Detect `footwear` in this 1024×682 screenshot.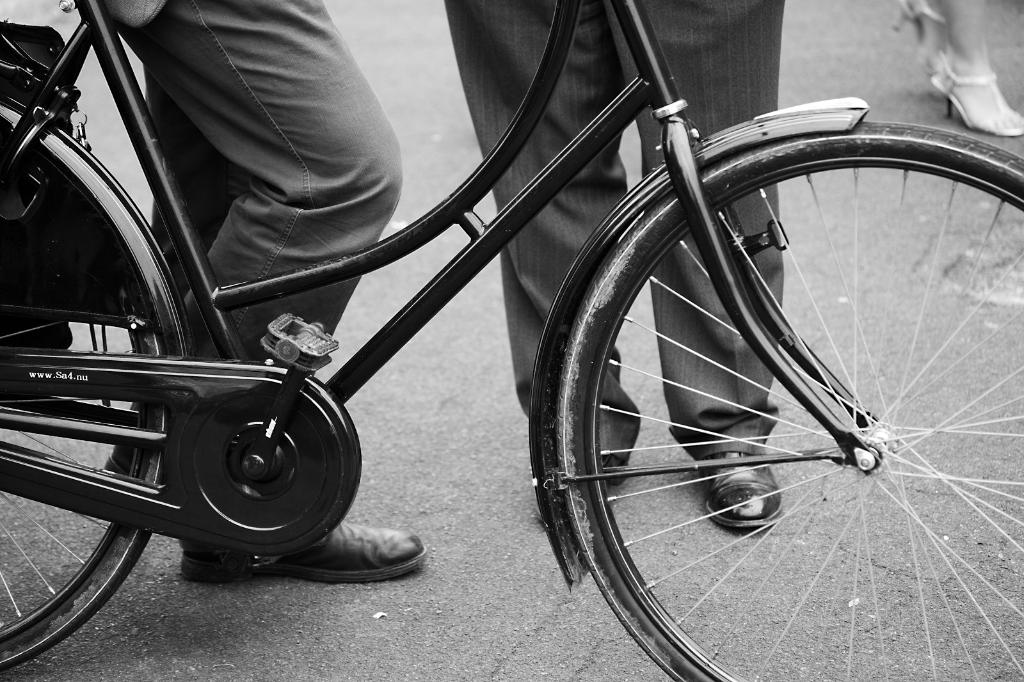
Detection: select_region(175, 519, 430, 587).
